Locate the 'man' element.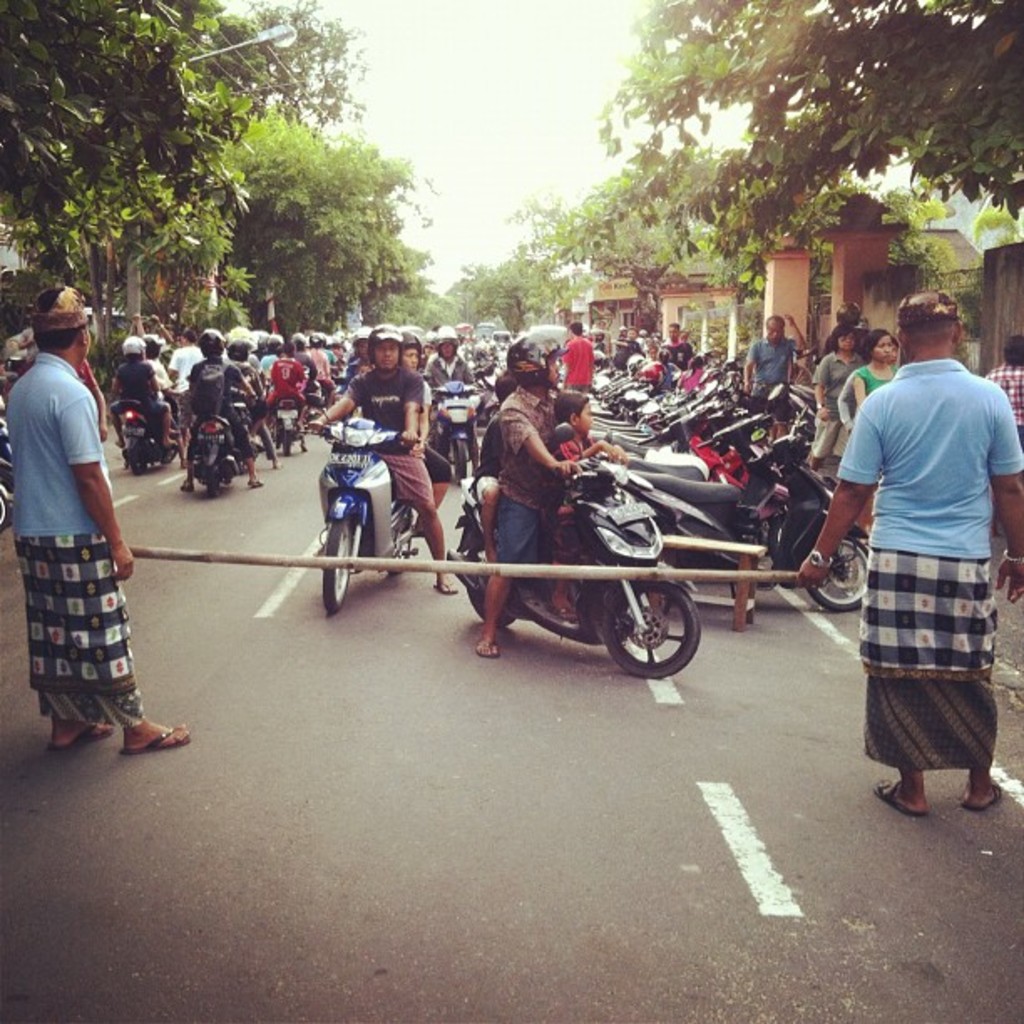
Element bbox: 308 325 468 594.
